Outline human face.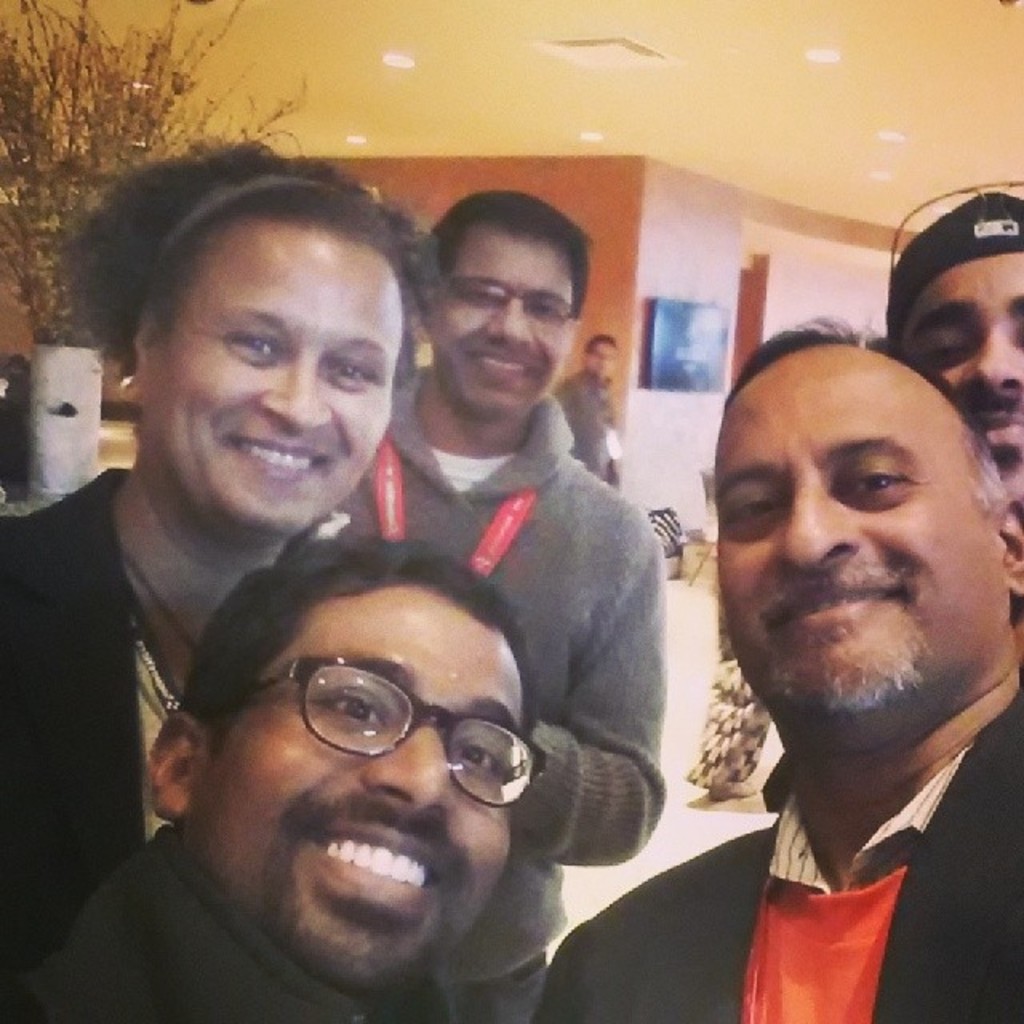
Outline: locate(898, 250, 1022, 442).
